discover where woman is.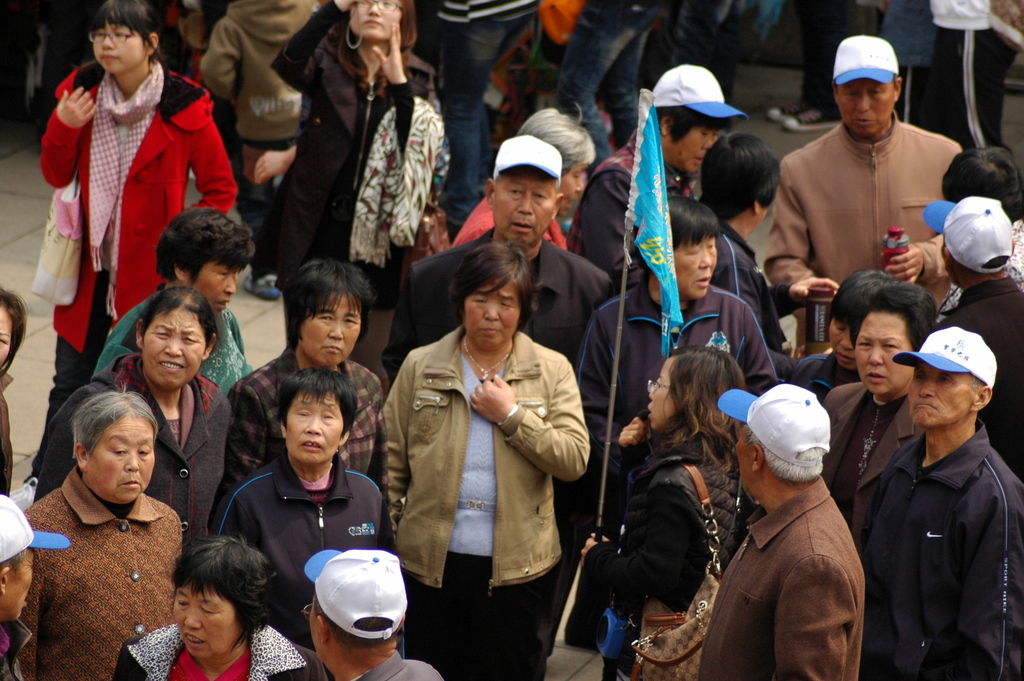
Discovered at (left=821, top=283, right=932, bottom=560).
